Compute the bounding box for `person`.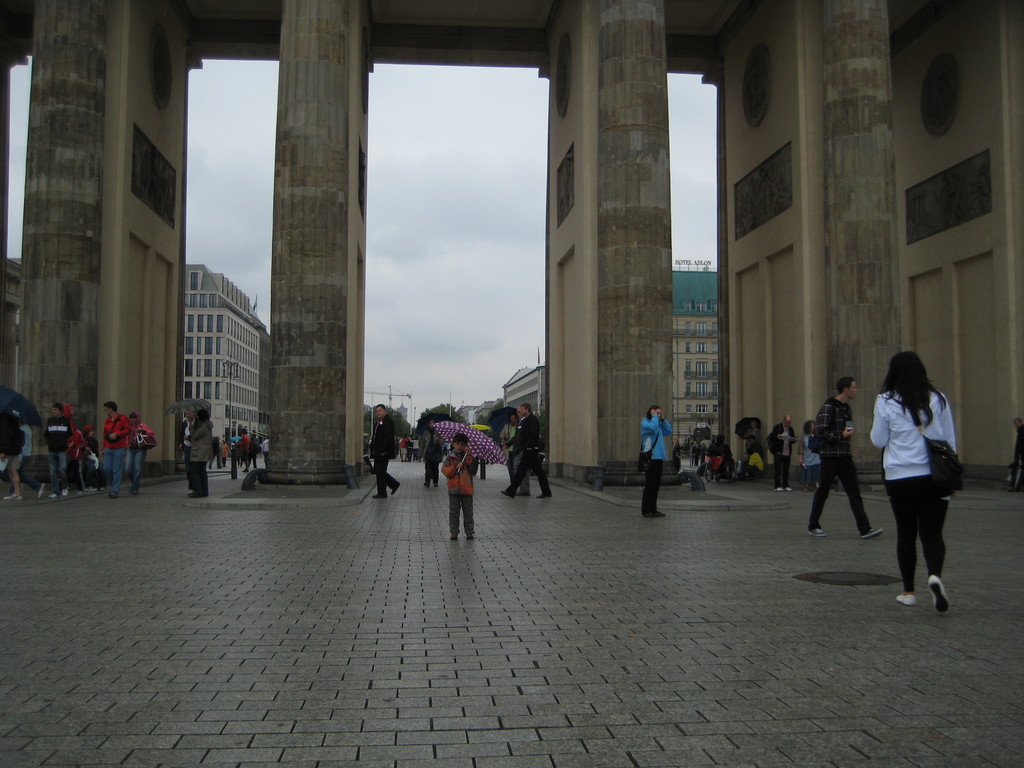
(left=872, top=340, right=972, bottom=614).
